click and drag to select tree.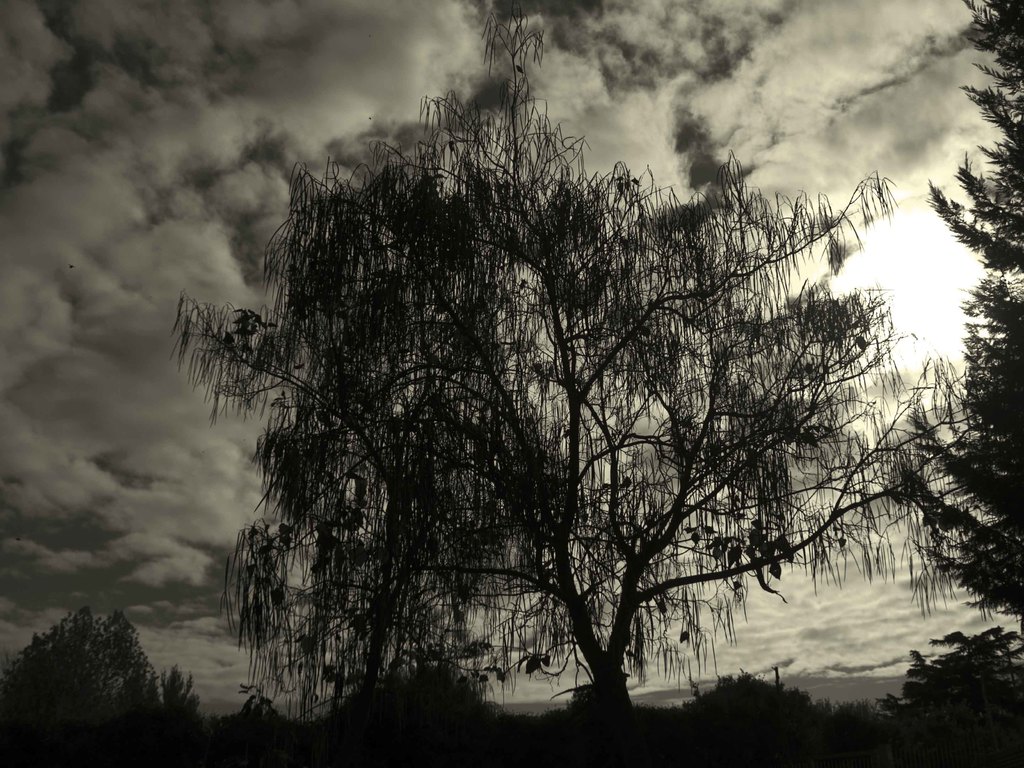
Selection: (164,42,945,714).
